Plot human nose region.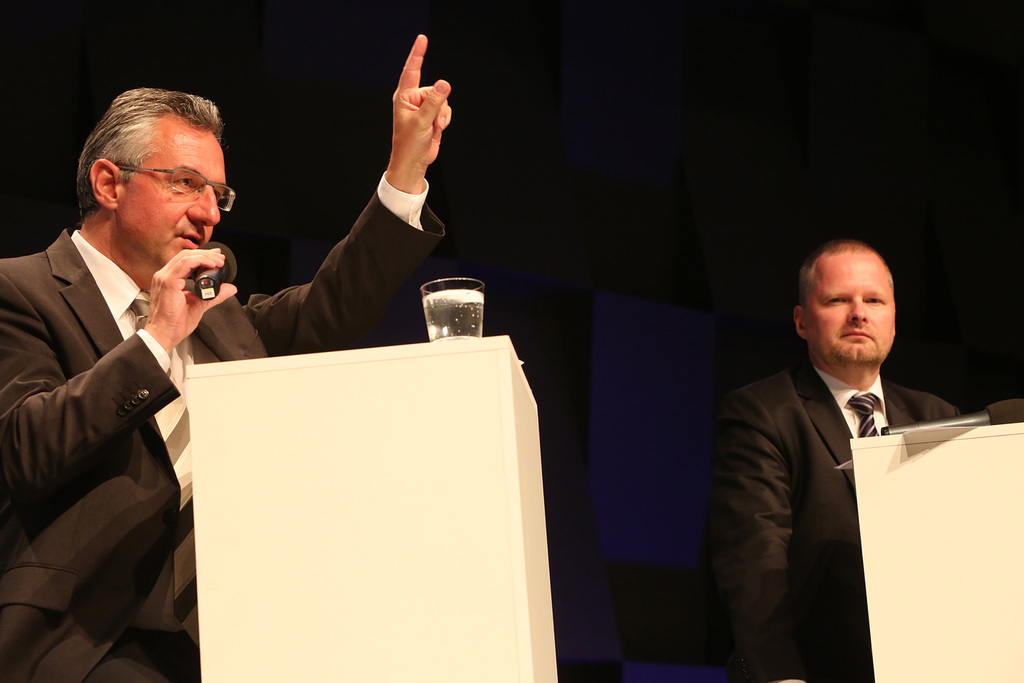
Plotted at 846,288,869,321.
